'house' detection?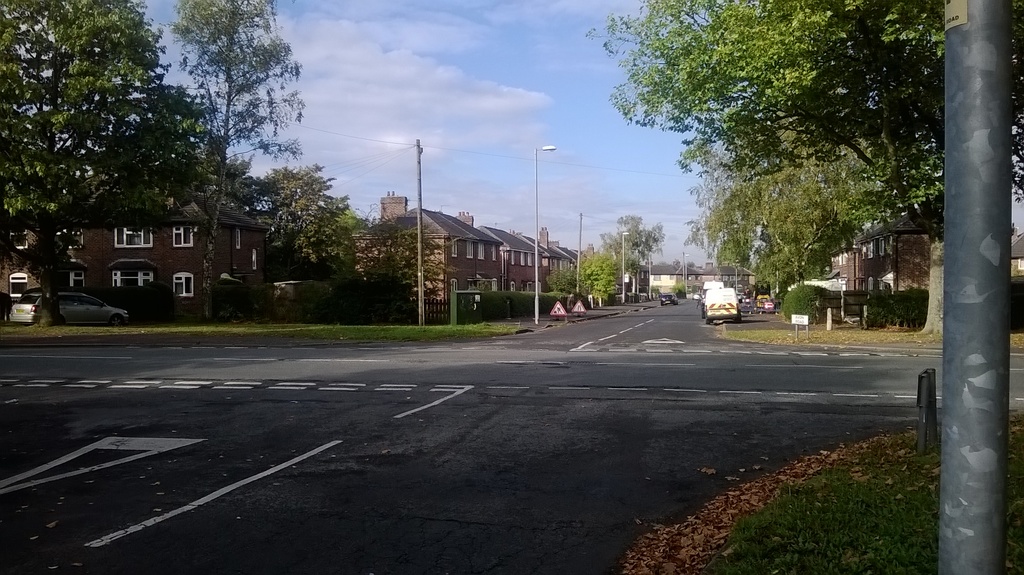
x1=1006 y1=226 x2=1023 y2=285
